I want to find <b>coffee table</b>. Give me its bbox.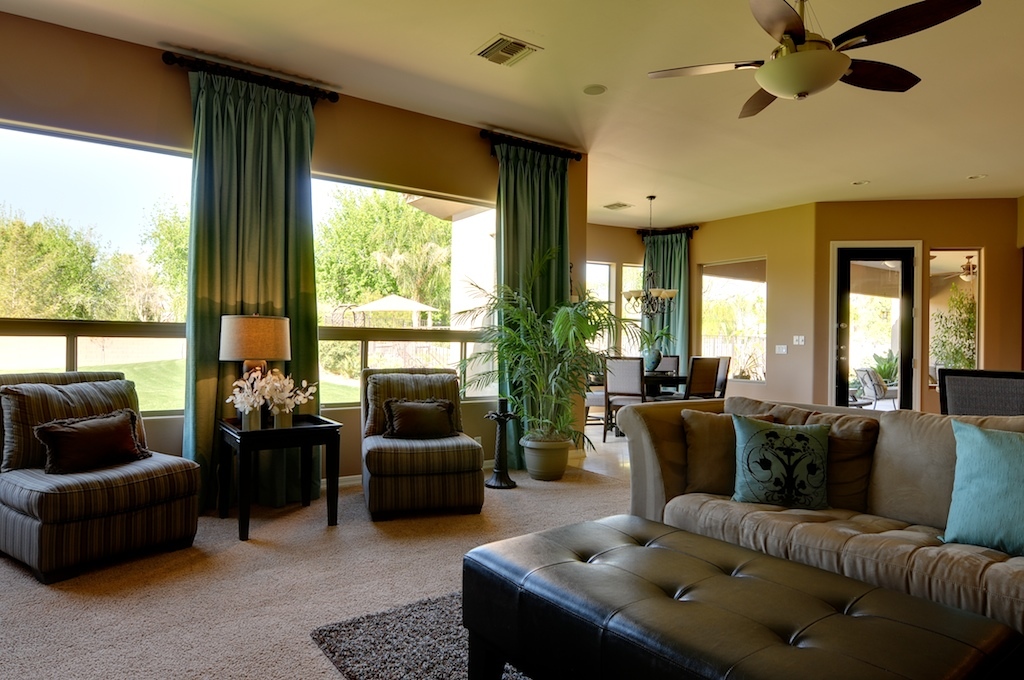
<bbox>178, 379, 347, 546</bbox>.
